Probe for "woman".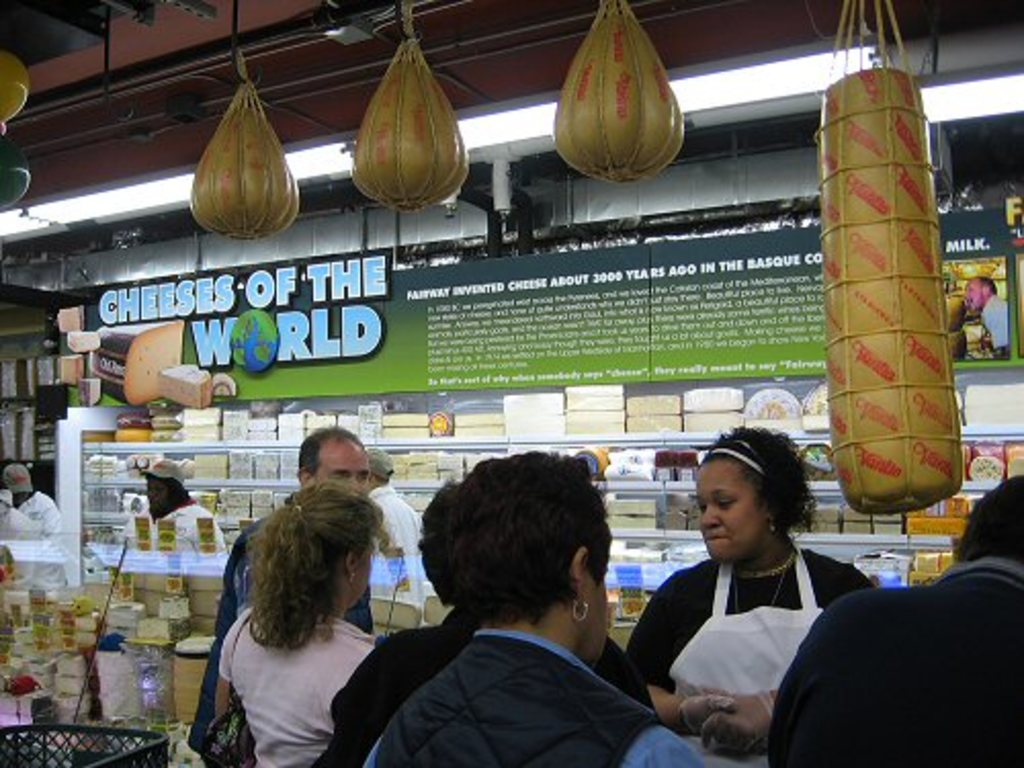
Probe result: bbox=(215, 479, 387, 766).
